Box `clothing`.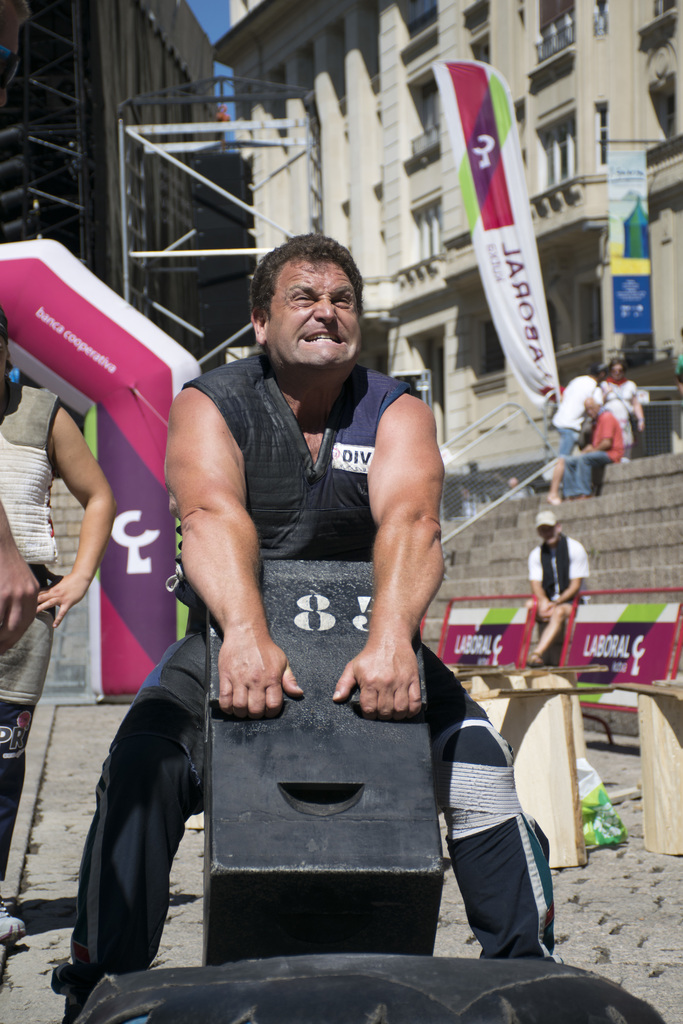
BBox(557, 371, 599, 467).
